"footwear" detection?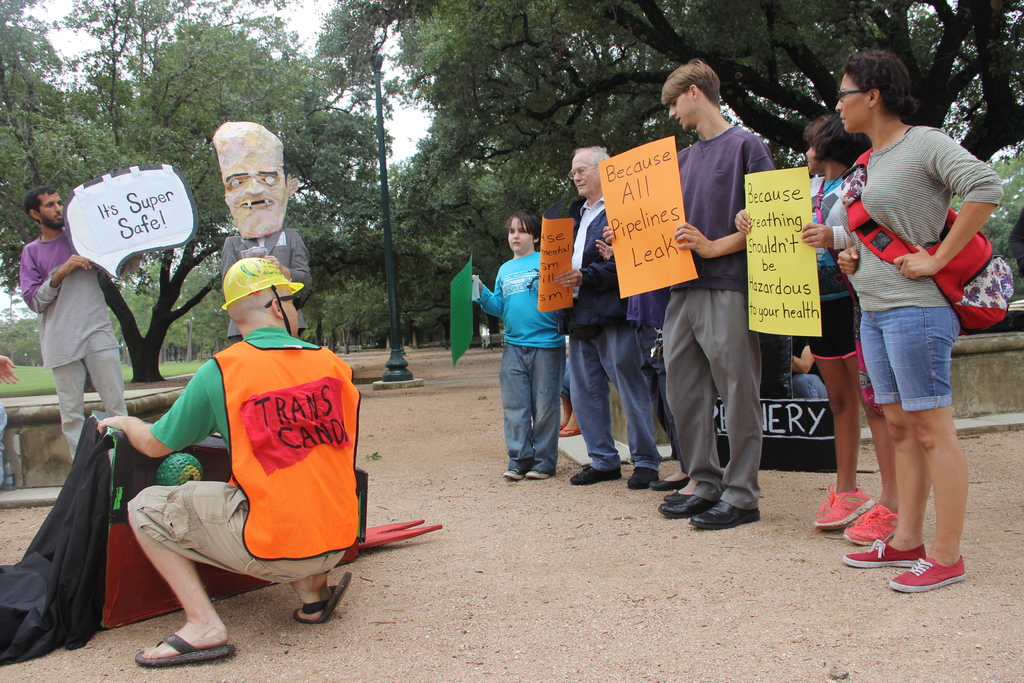
BBox(291, 572, 351, 623)
